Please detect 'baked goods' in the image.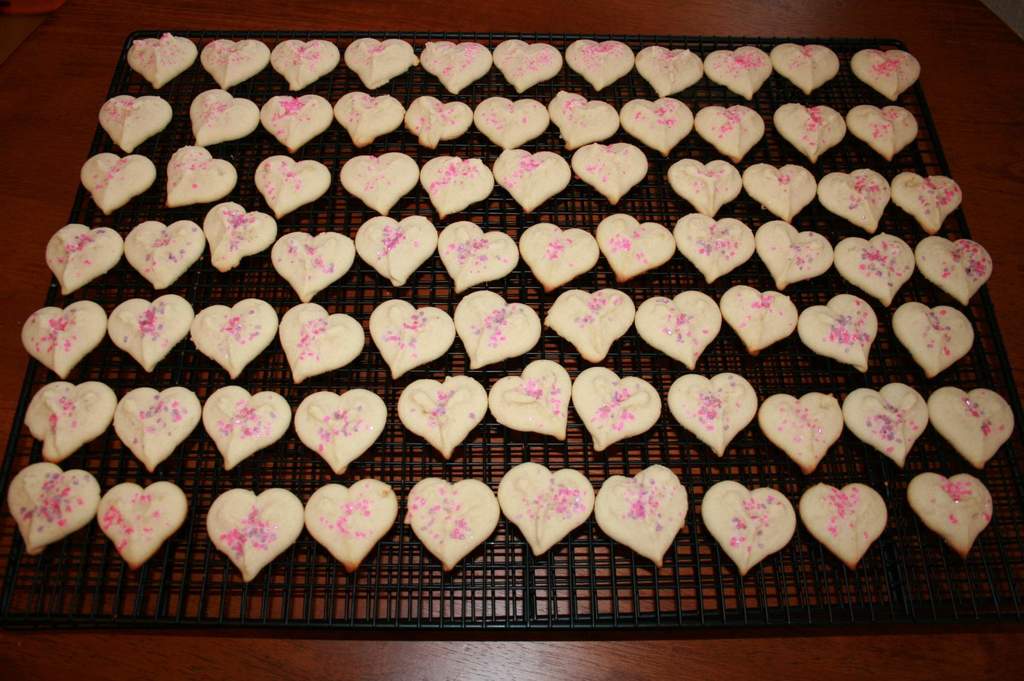
bbox(520, 223, 598, 291).
